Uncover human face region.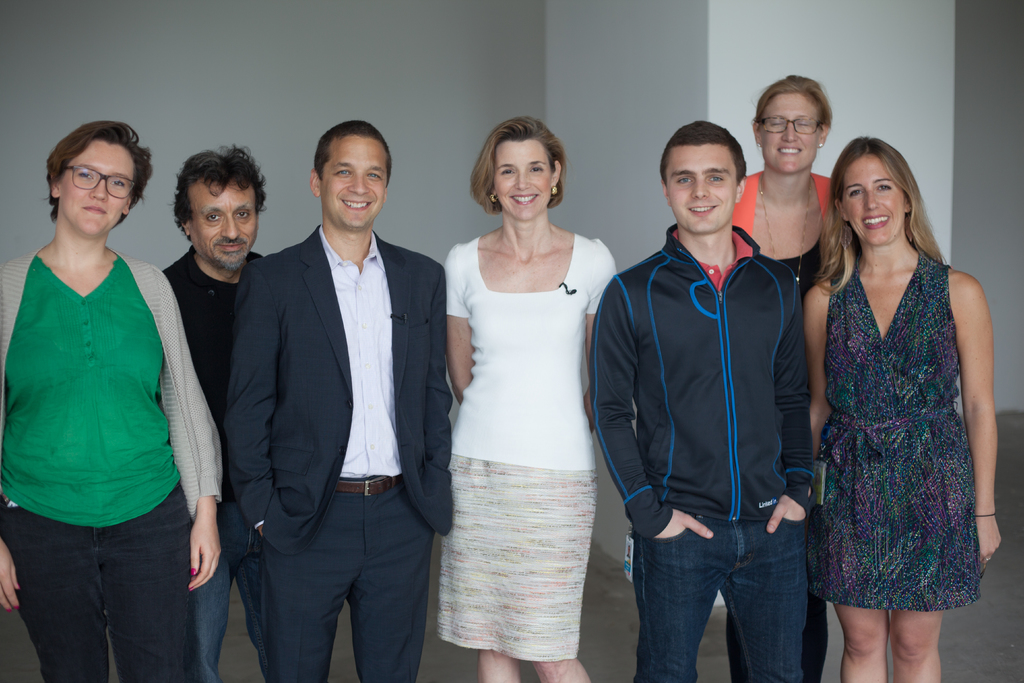
Uncovered: bbox(494, 142, 552, 230).
